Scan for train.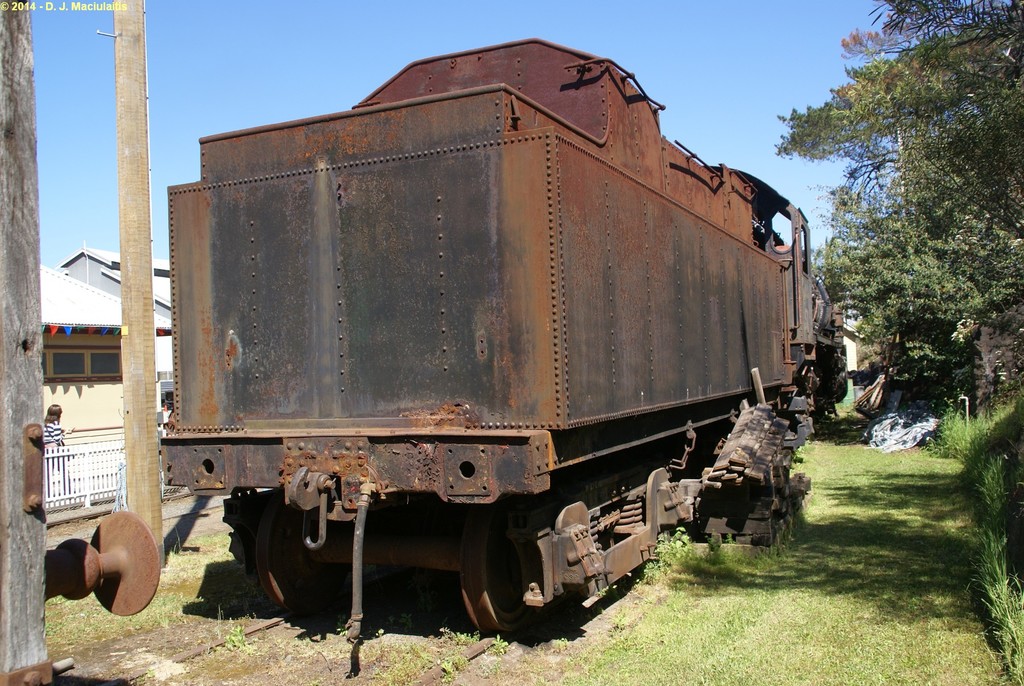
Scan result: [0, 0, 158, 685].
